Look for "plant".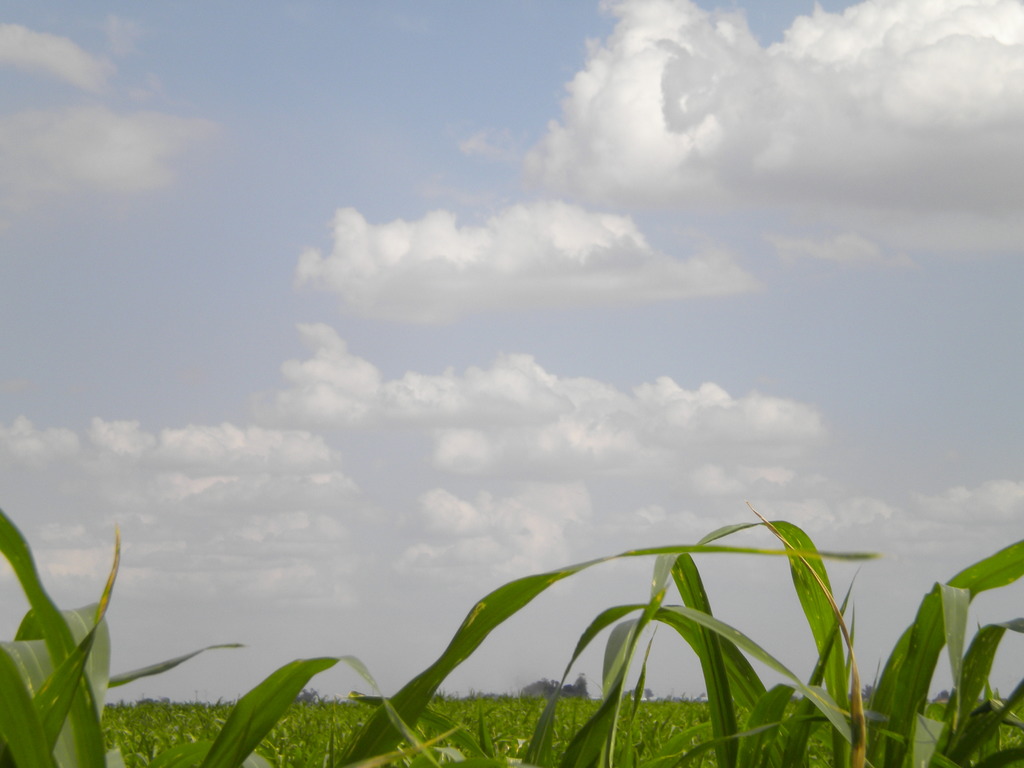
Found: Rect(129, 500, 1023, 767).
